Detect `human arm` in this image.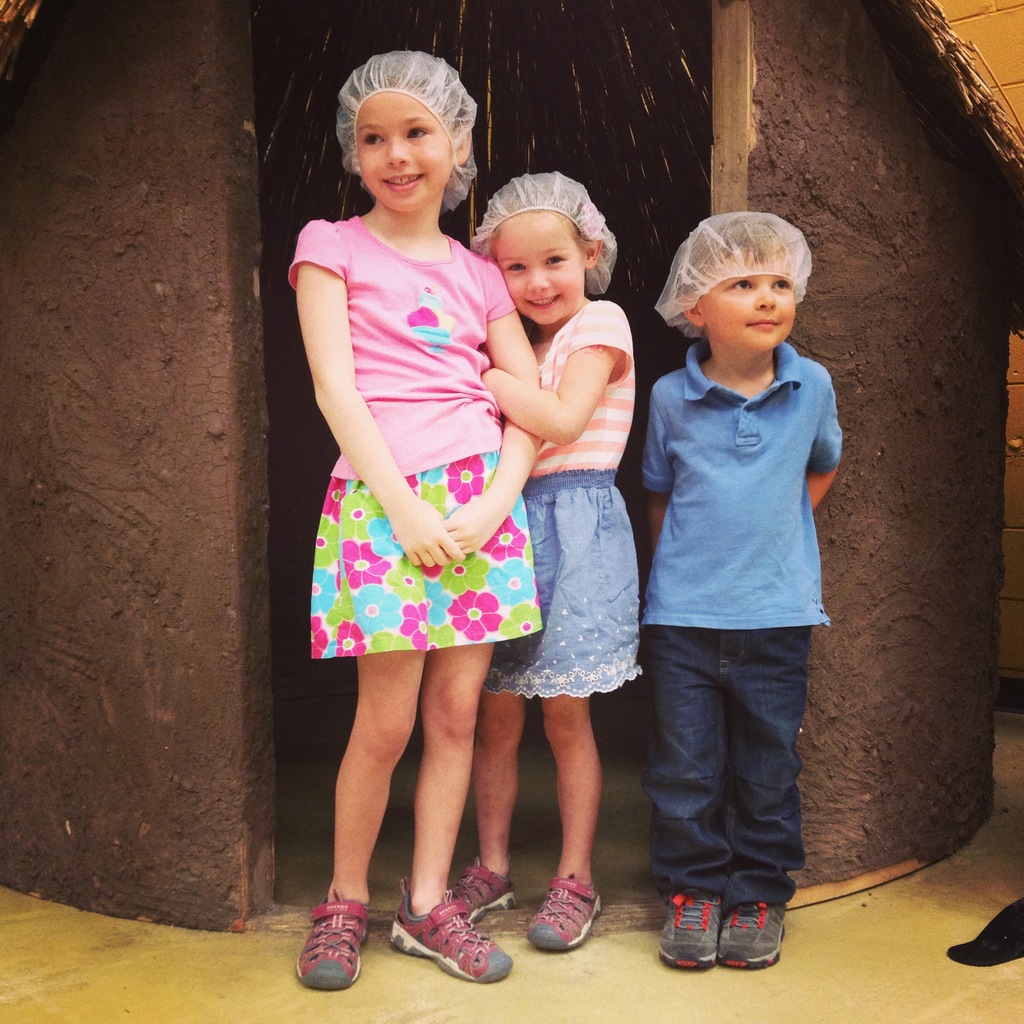
Detection: rect(639, 378, 686, 548).
